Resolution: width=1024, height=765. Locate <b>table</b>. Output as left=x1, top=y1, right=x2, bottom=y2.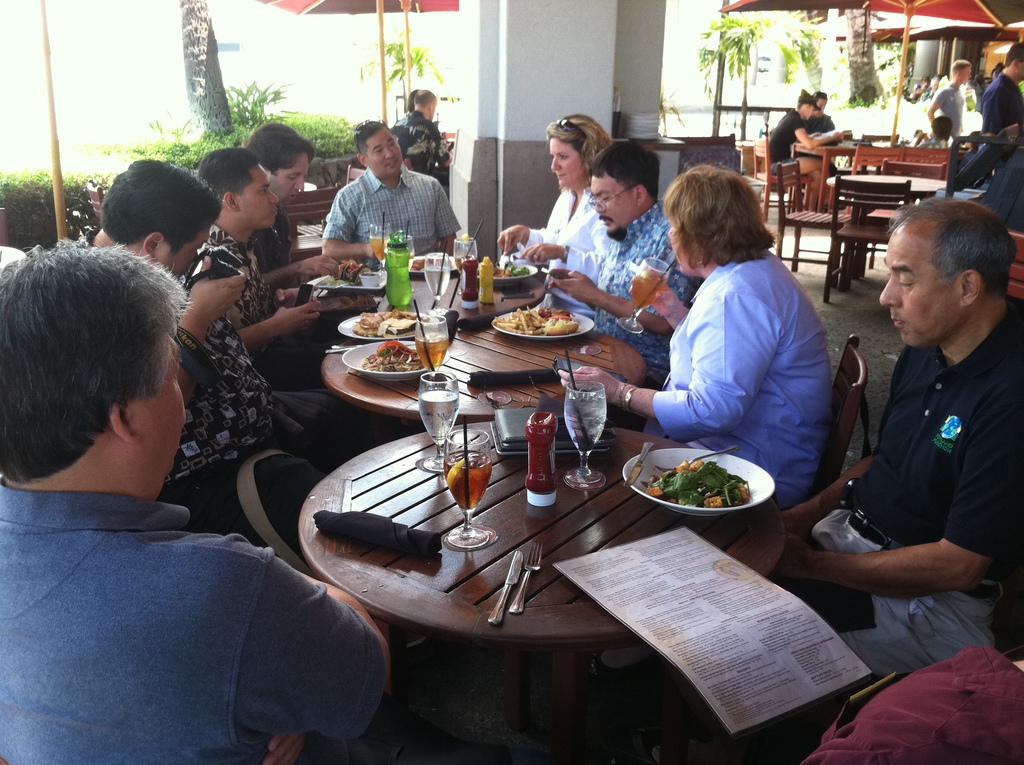
left=819, top=163, right=954, bottom=209.
